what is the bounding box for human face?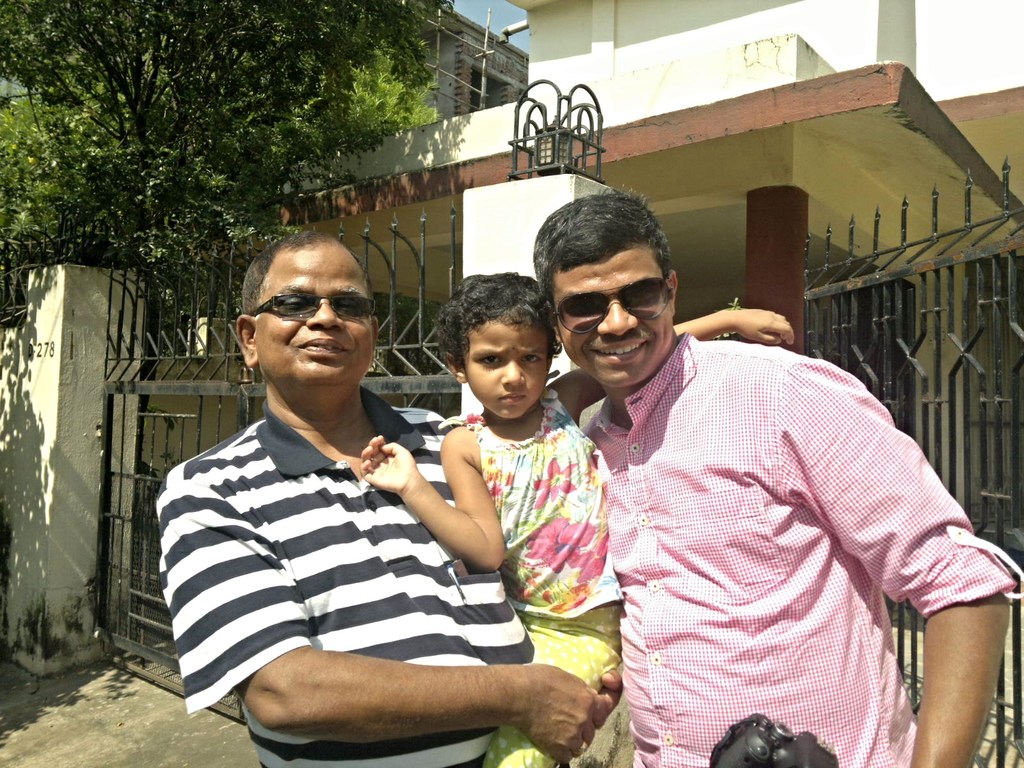
(x1=468, y1=321, x2=554, y2=421).
